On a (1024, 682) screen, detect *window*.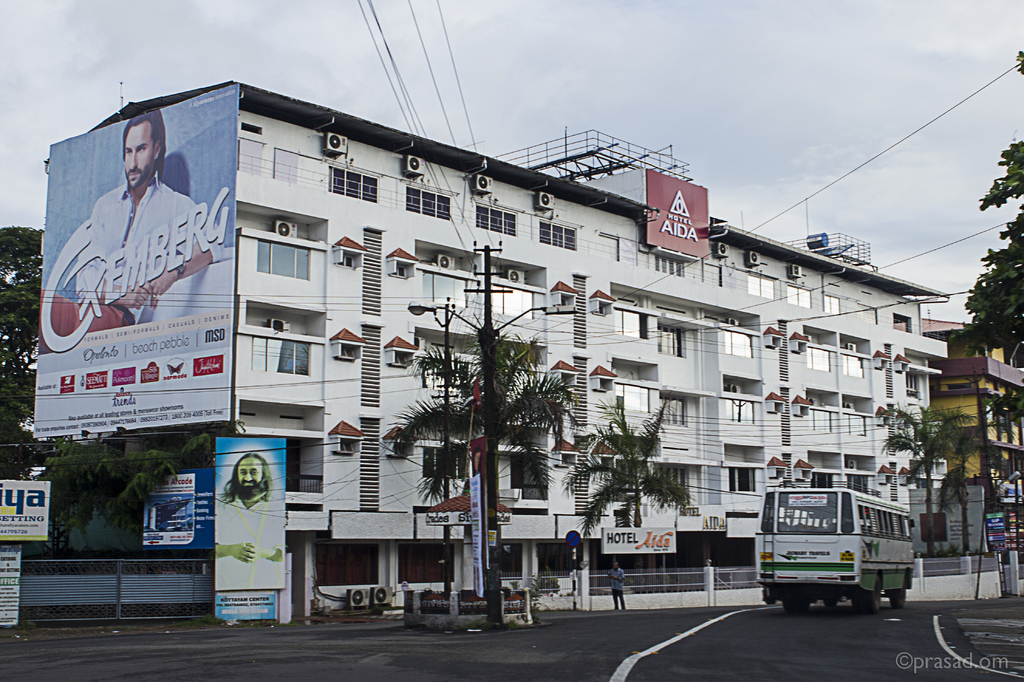
pyautogui.locateOnScreen(904, 371, 922, 400).
